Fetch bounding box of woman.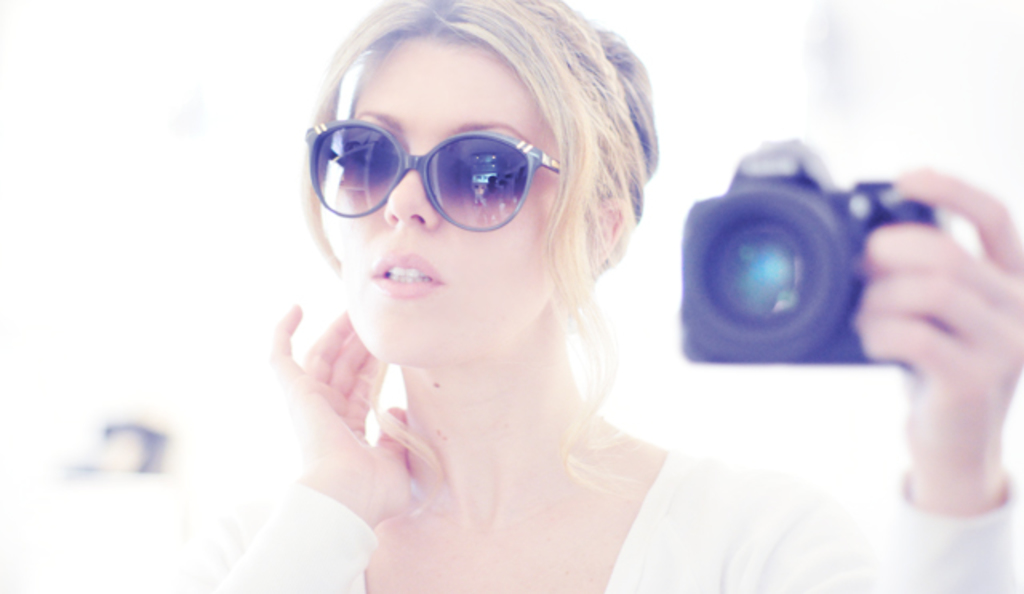
Bbox: l=157, t=0, r=880, b=593.
